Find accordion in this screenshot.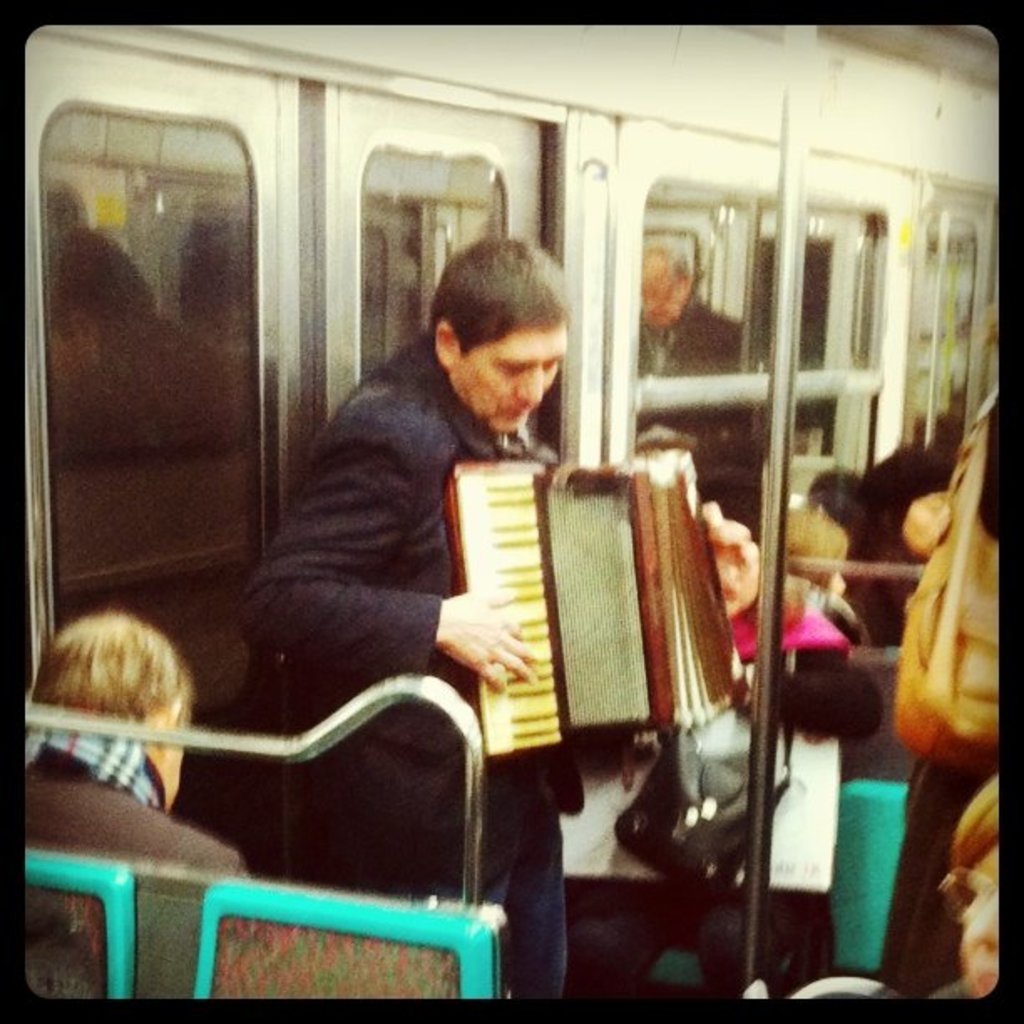
The bounding box for accordion is BBox(465, 440, 740, 823).
